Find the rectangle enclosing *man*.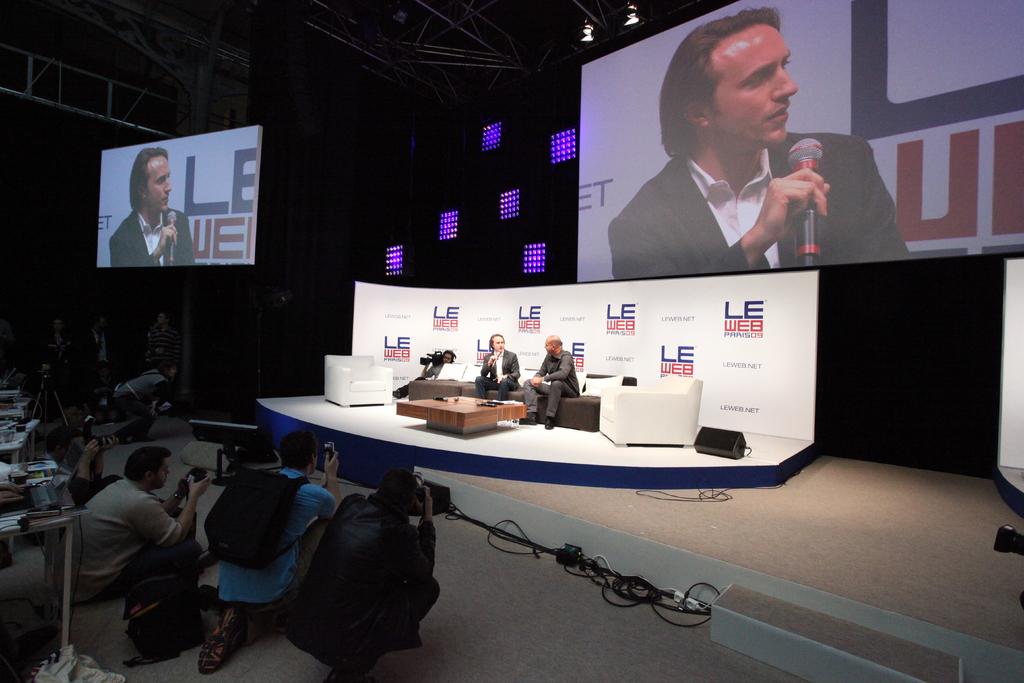
{"x1": 108, "y1": 154, "x2": 194, "y2": 266}.
